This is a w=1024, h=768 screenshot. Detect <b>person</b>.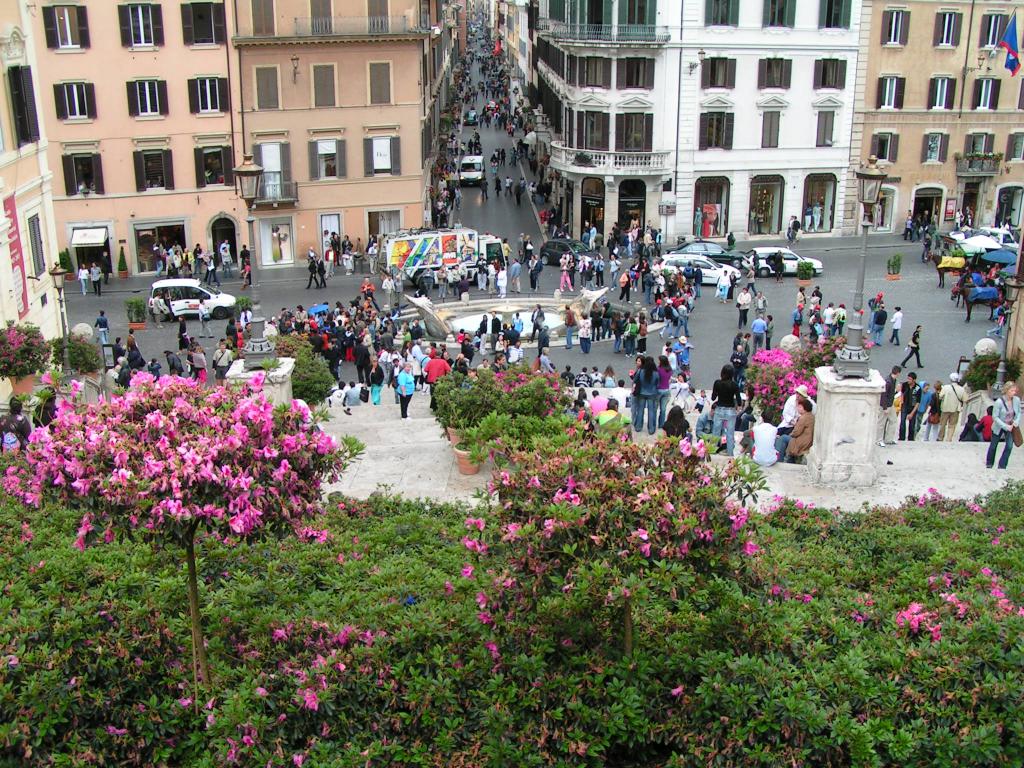
394,361,416,417.
